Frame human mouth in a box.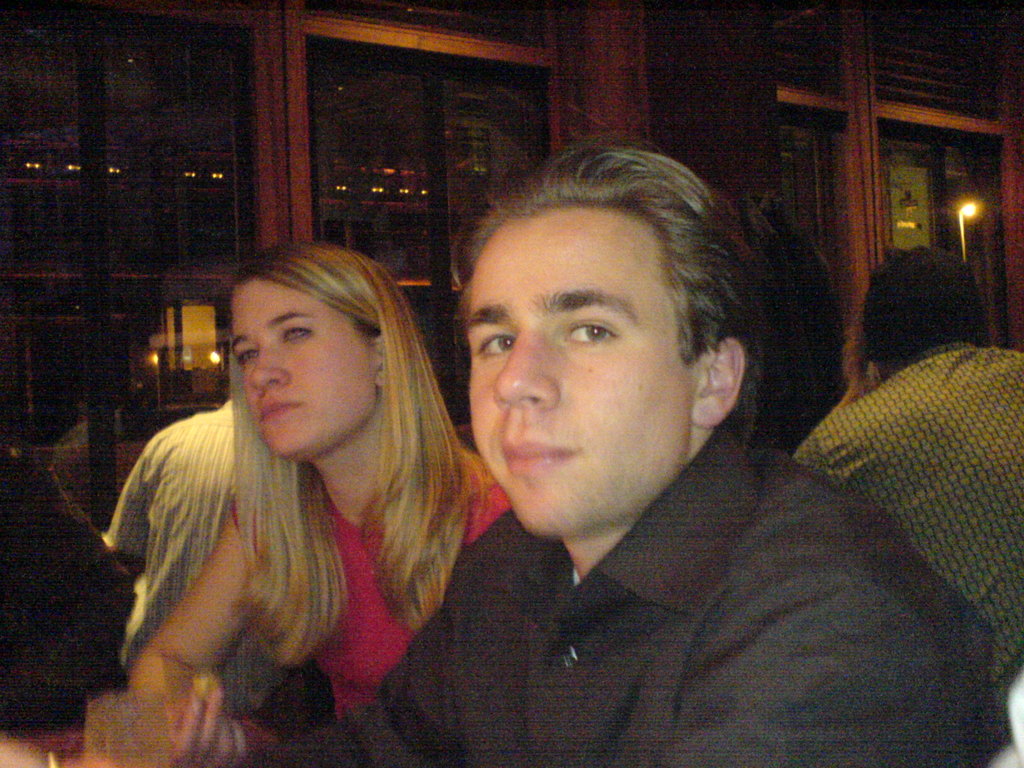
BBox(258, 400, 299, 428).
